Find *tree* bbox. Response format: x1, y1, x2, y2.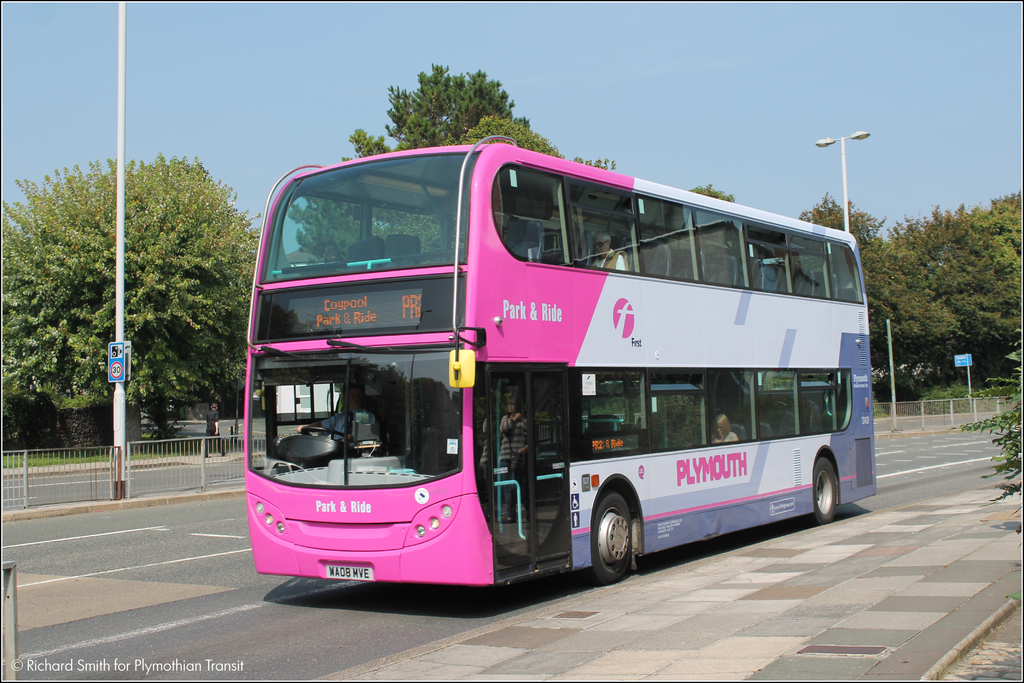
0, 147, 257, 437.
